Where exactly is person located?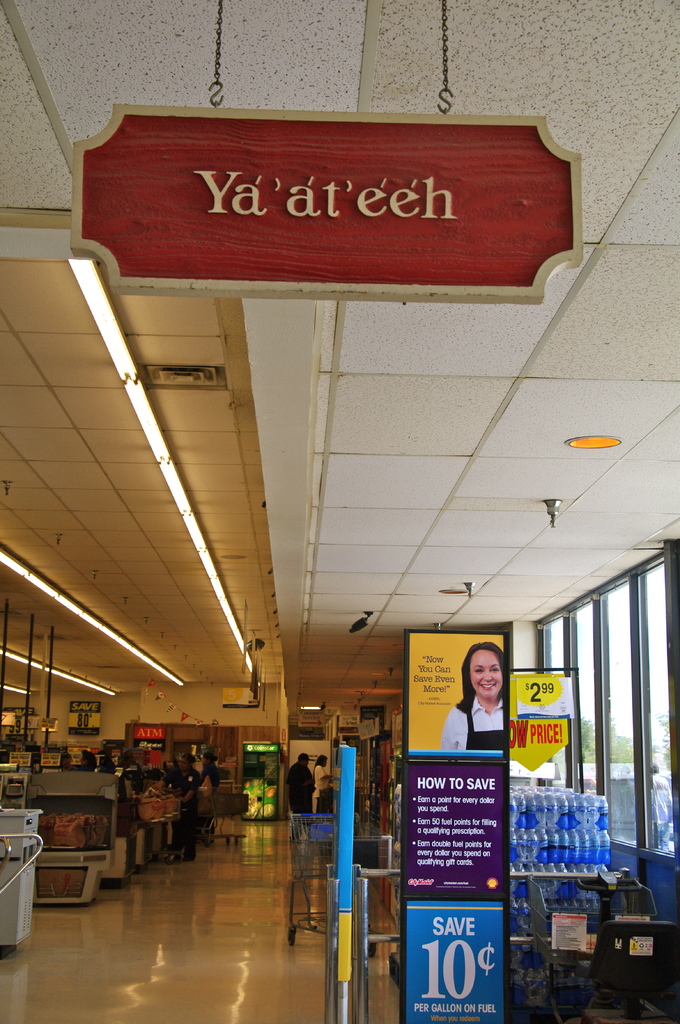
Its bounding box is pyautogui.locateOnScreen(205, 755, 221, 838).
